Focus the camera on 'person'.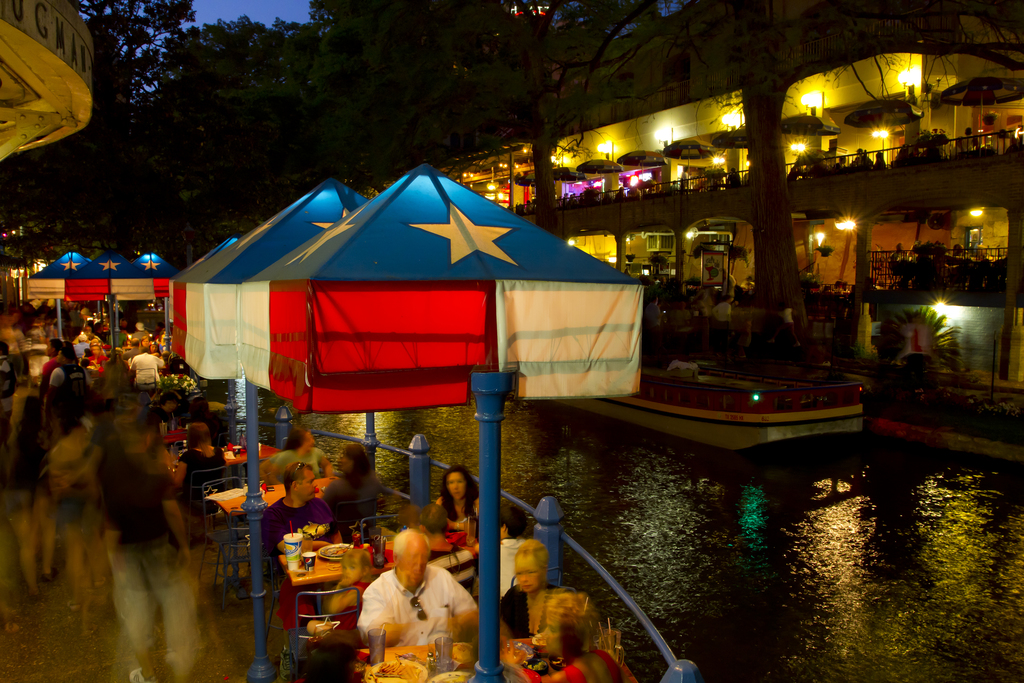
Focus region: bbox(500, 500, 525, 595).
